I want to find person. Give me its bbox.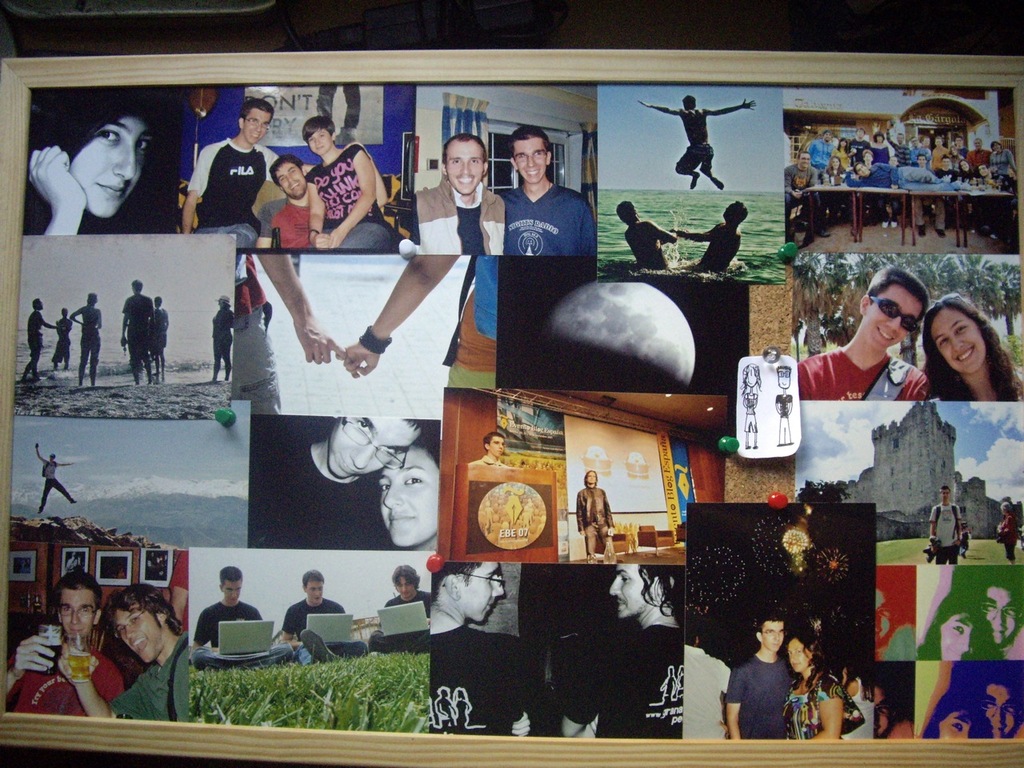
BBox(367, 564, 429, 654).
